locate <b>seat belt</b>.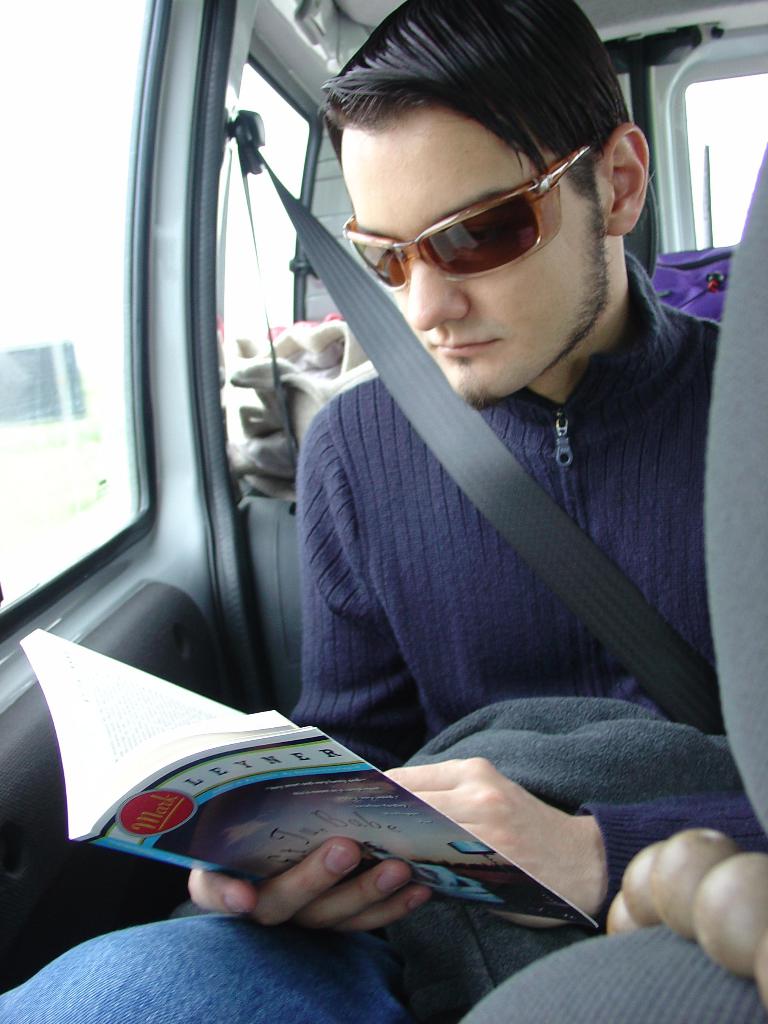
Bounding box: bbox(245, 104, 730, 742).
